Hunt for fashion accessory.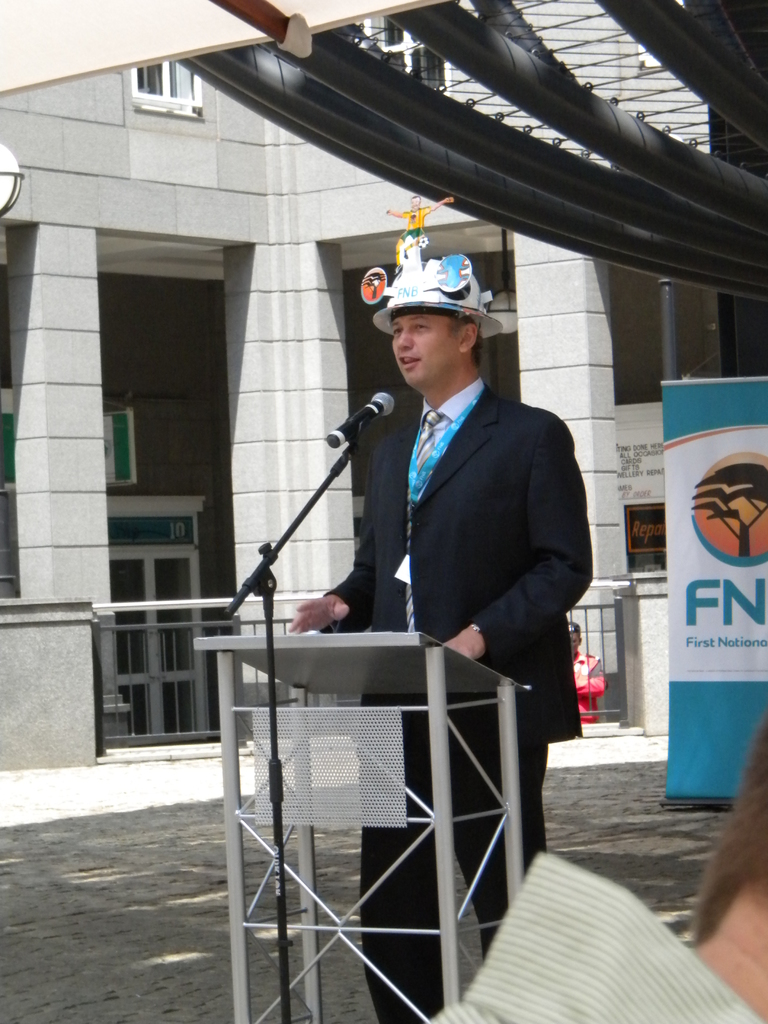
Hunted down at (left=407, top=408, right=440, bottom=632).
